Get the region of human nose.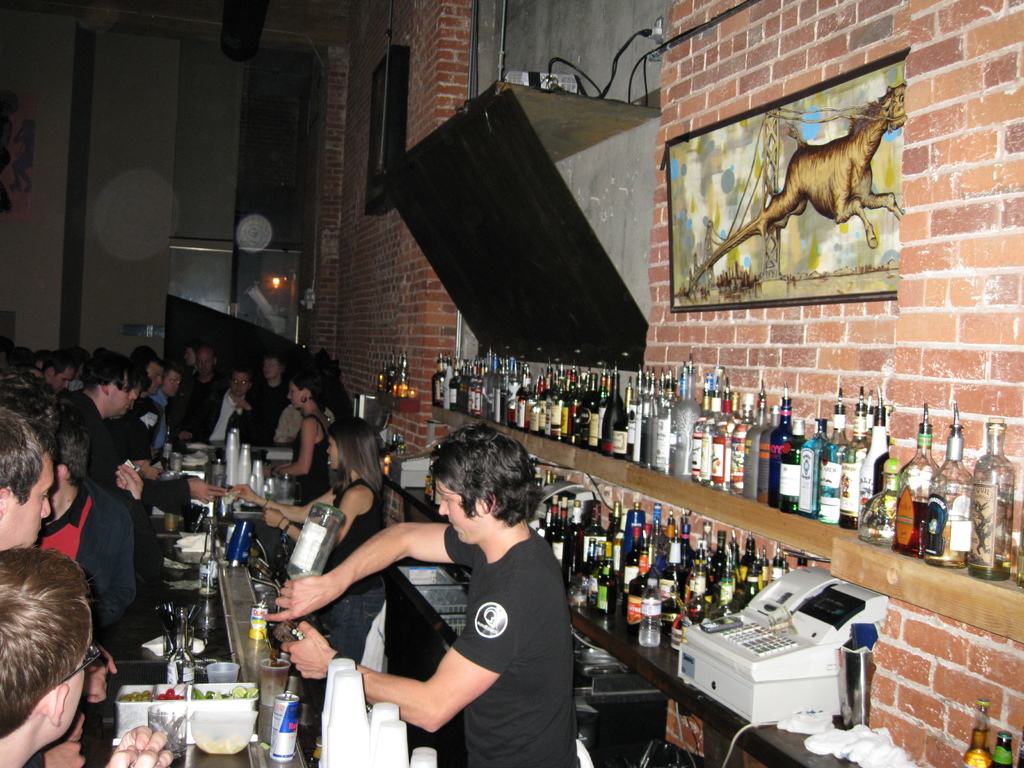
bbox=(40, 493, 51, 521).
